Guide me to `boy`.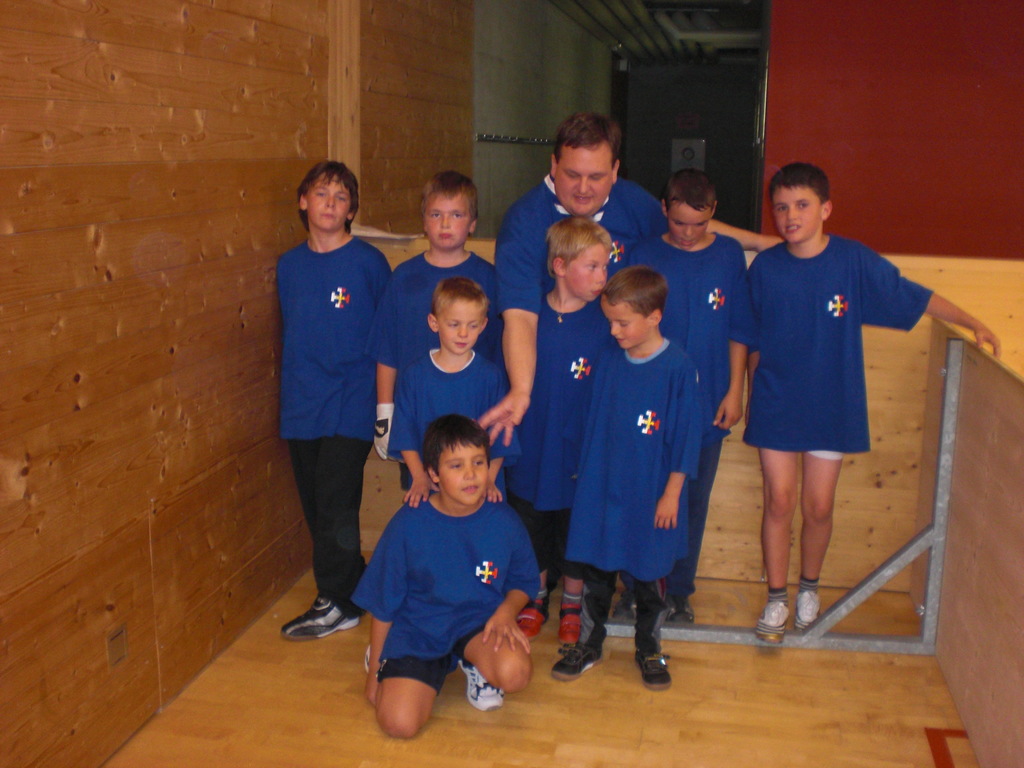
Guidance: [left=267, top=143, right=403, bottom=653].
